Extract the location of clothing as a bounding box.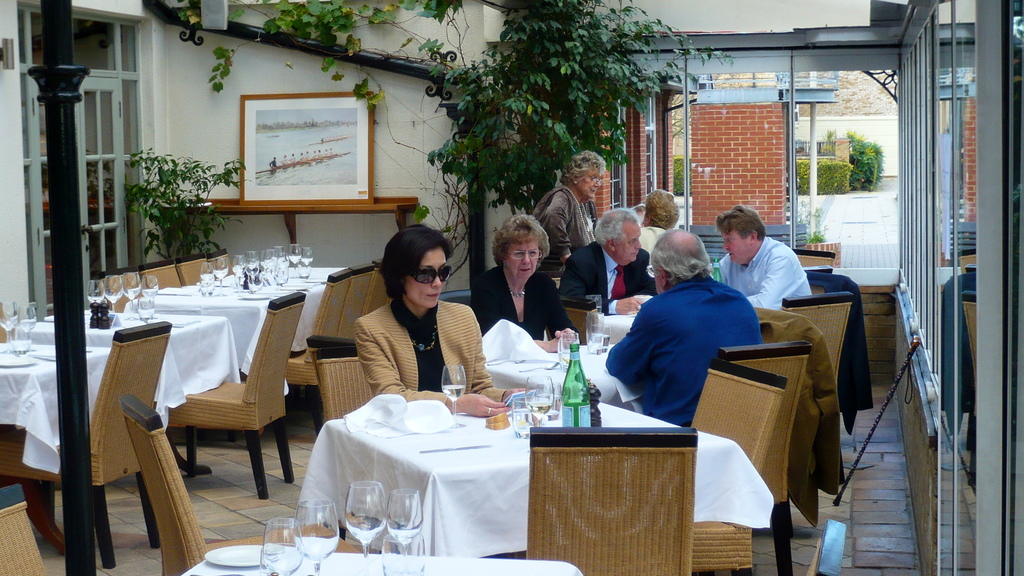
x1=351 y1=291 x2=506 y2=408.
